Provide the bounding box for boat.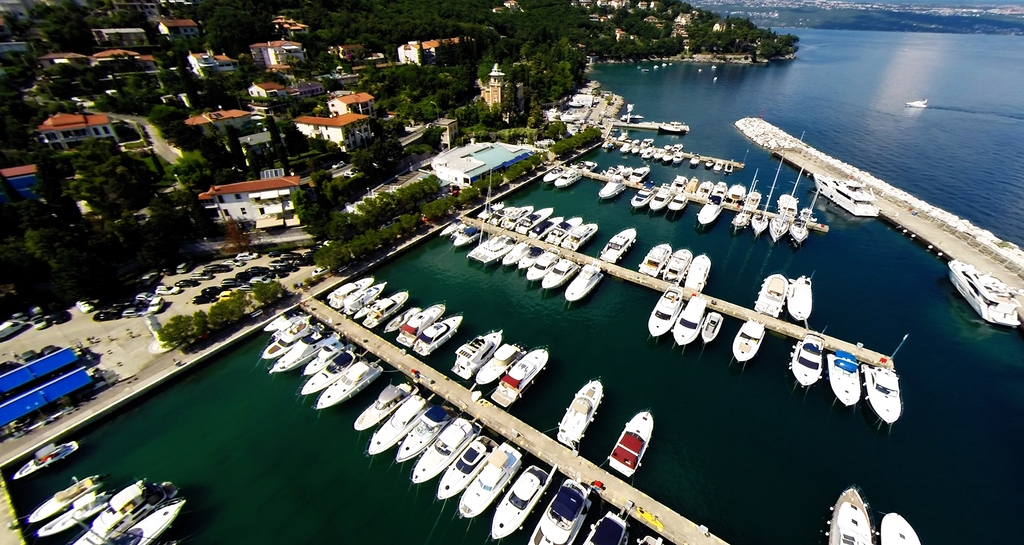
[484, 346, 553, 417].
